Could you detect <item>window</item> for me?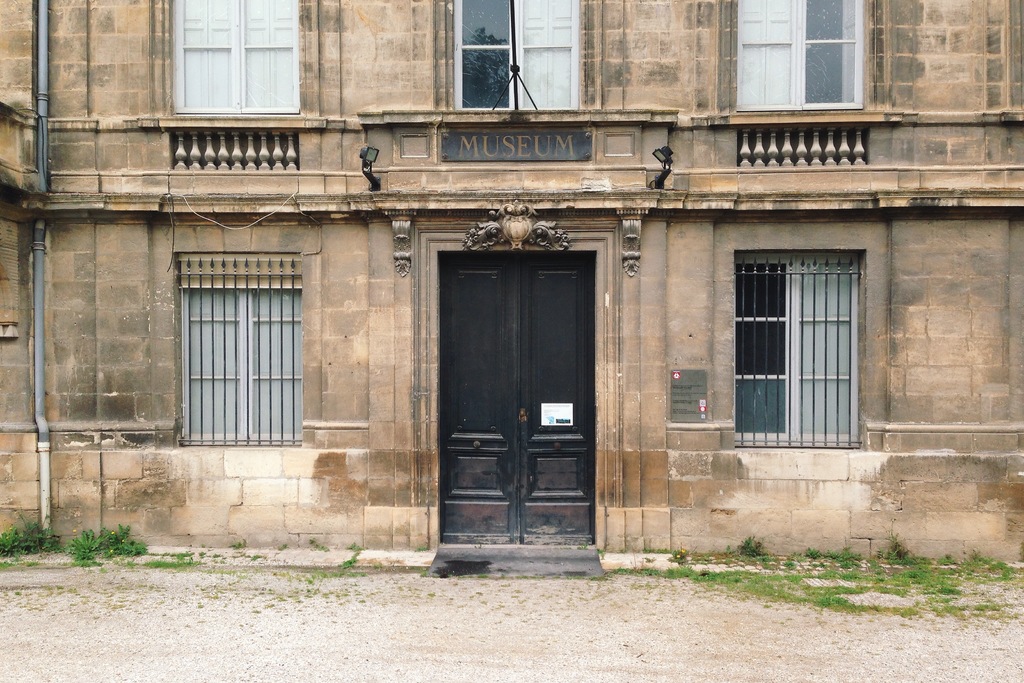
Detection result: x1=728, y1=222, x2=863, y2=458.
